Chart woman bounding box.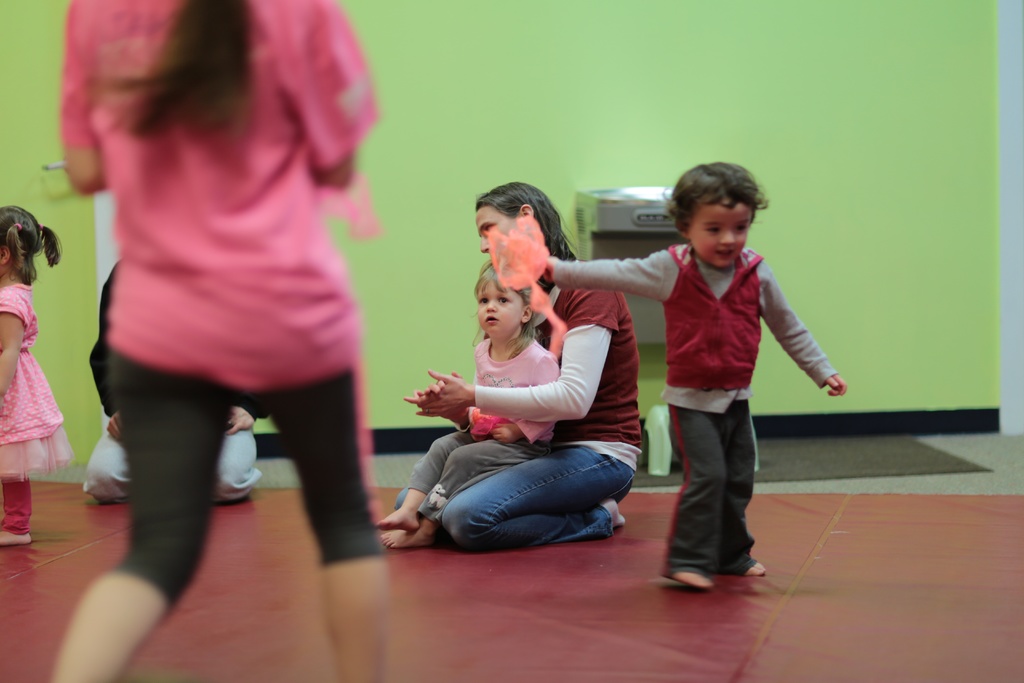
Charted: Rect(403, 177, 645, 554).
